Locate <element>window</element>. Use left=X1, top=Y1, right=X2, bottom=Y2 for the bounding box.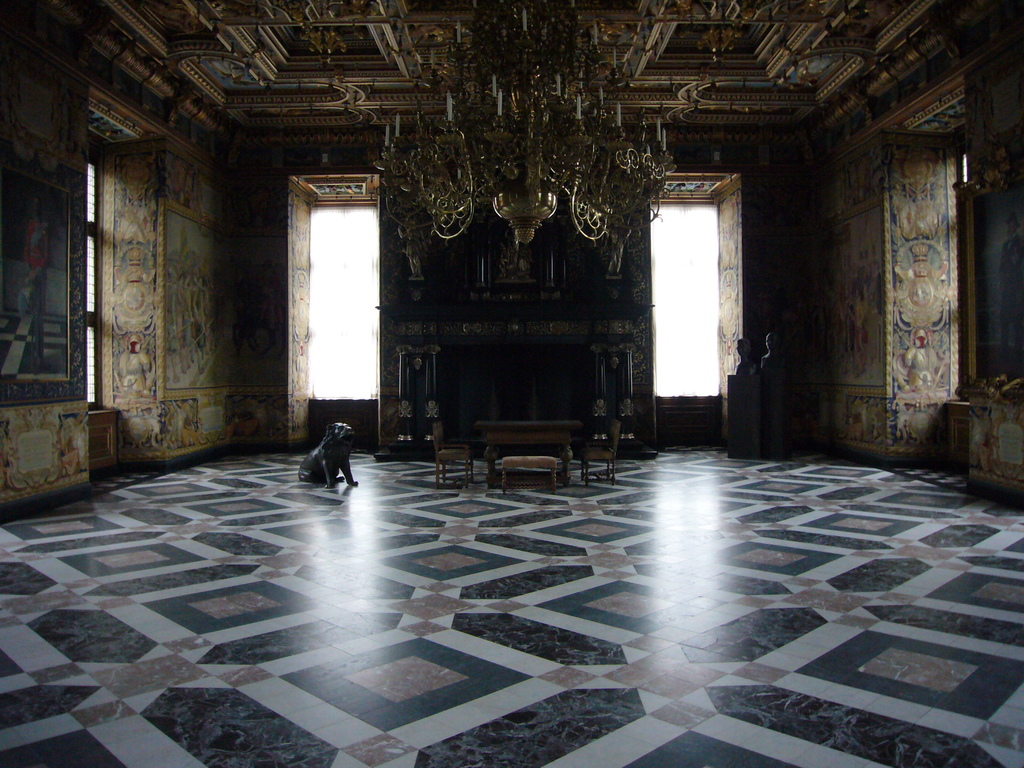
left=940, top=125, right=987, bottom=395.
